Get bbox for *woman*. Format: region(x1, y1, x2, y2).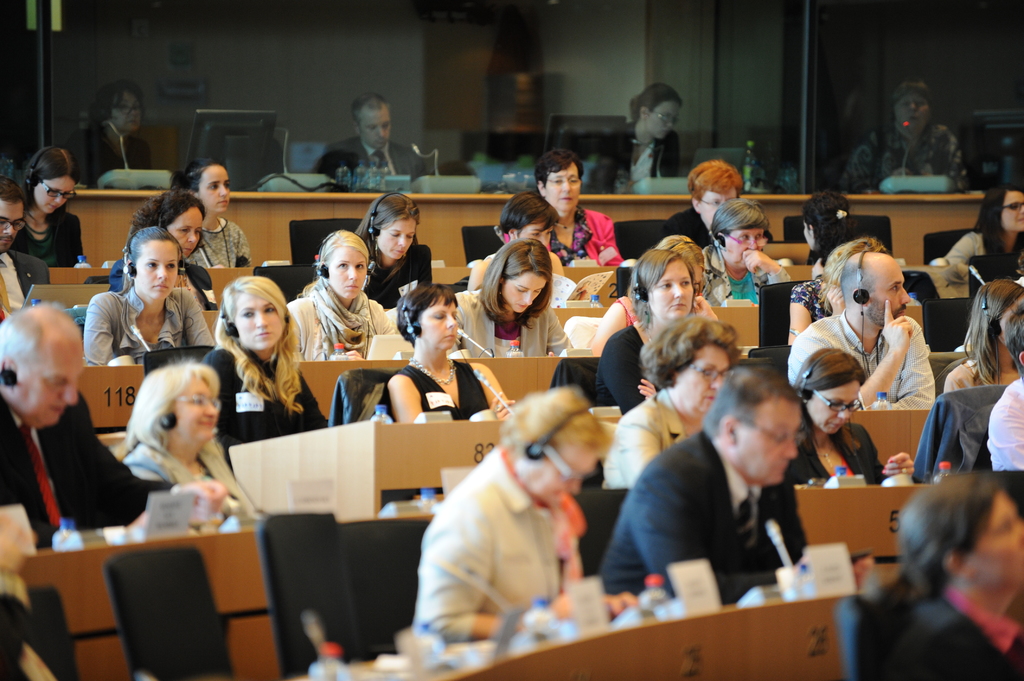
region(284, 228, 396, 359).
